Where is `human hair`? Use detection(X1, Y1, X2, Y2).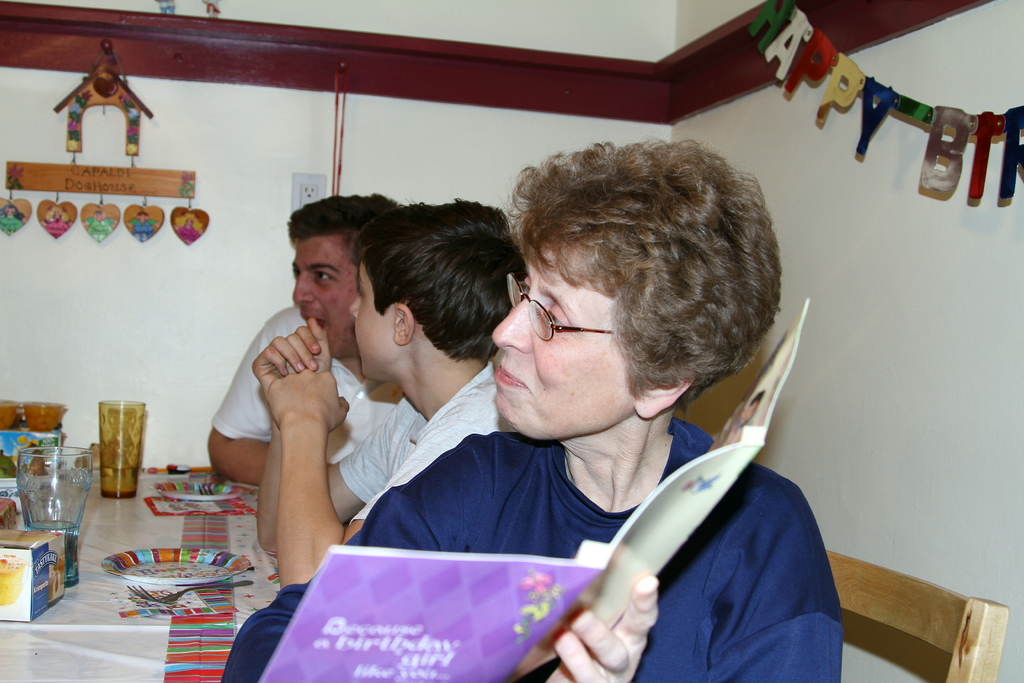
detection(500, 131, 774, 441).
